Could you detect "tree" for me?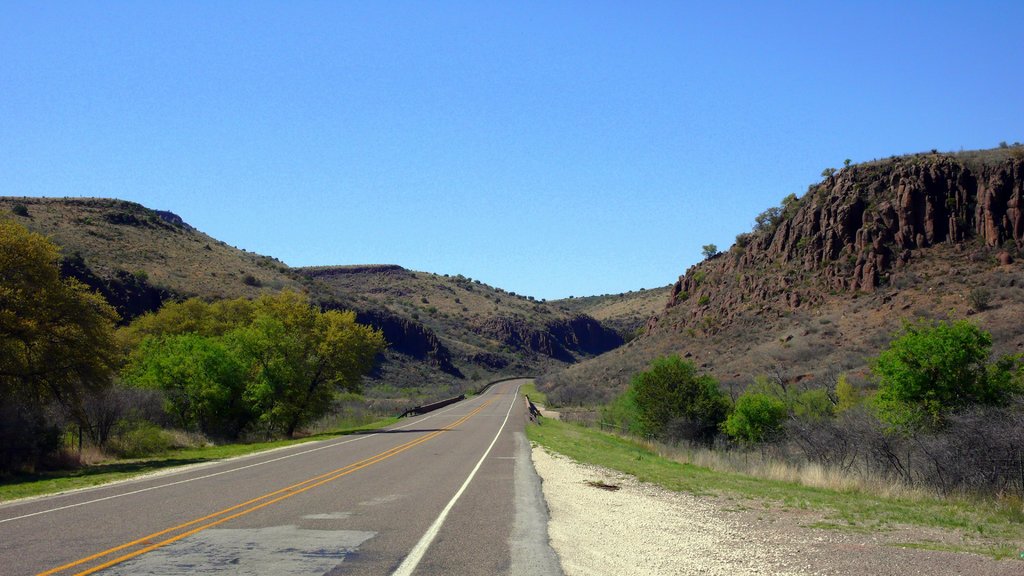
Detection result: (x1=479, y1=282, x2=487, y2=286).
